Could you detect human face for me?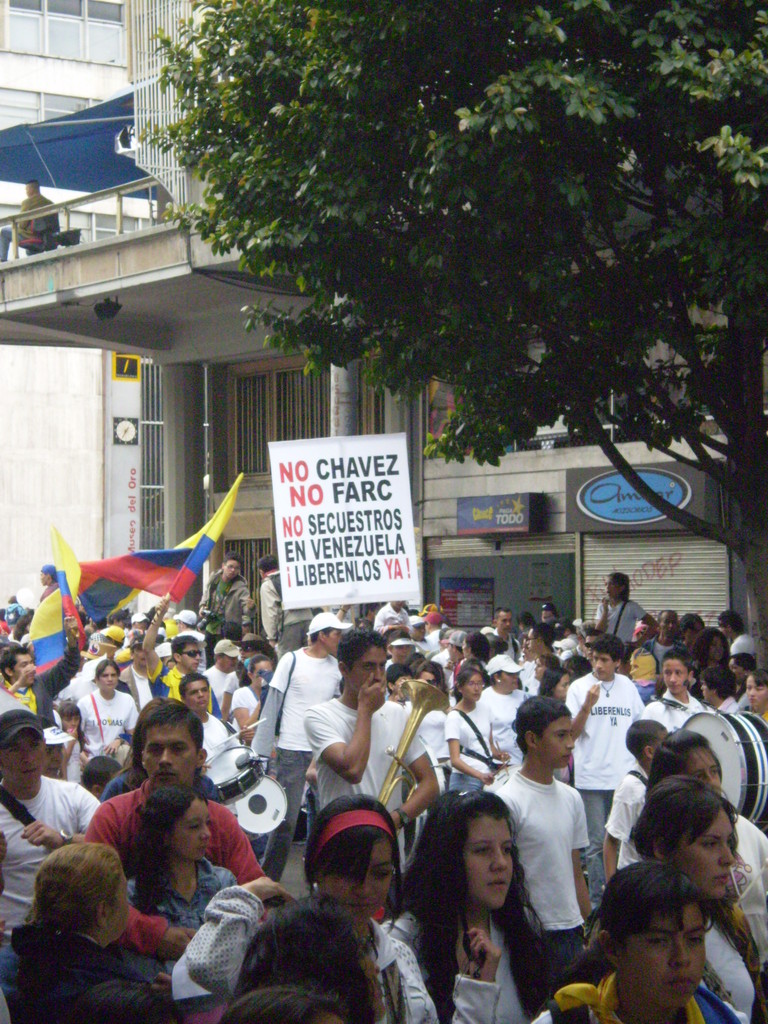
Detection result: 173/797/212/857.
